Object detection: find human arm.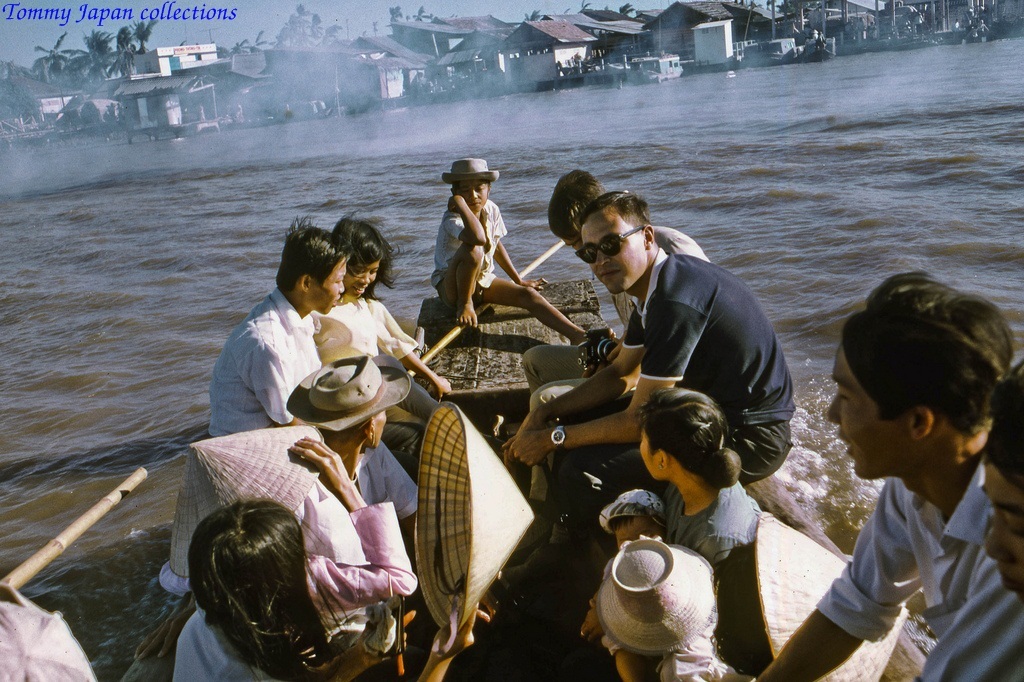
440,192,488,250.
